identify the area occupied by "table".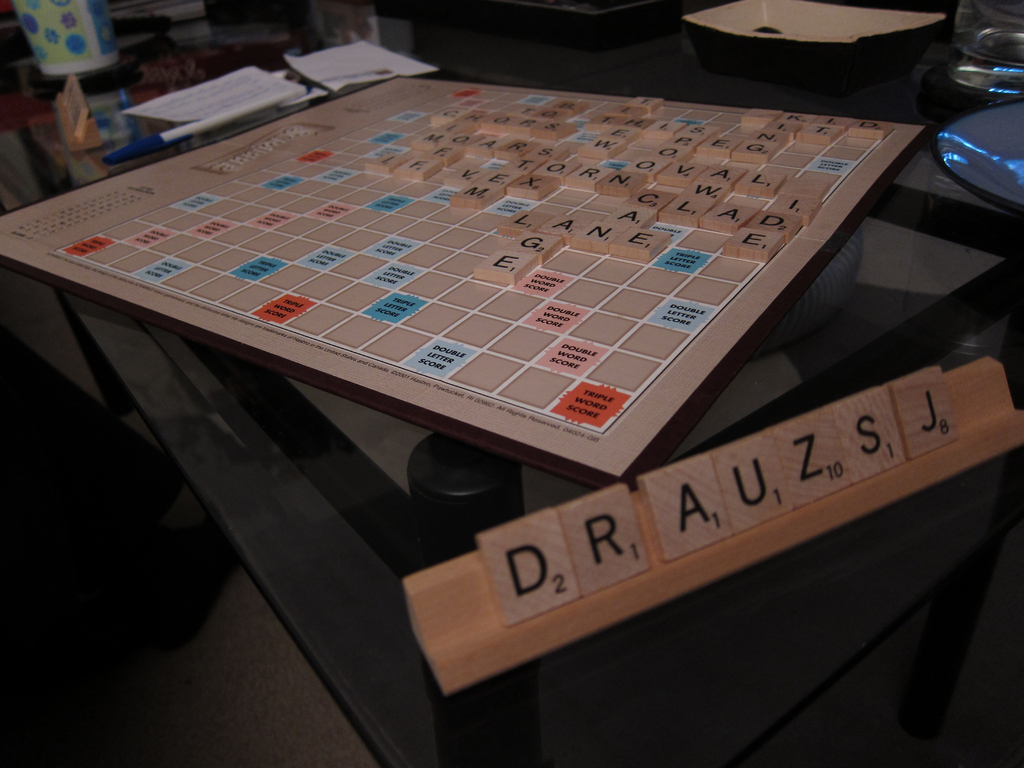
Area: Rect(0, 15, 1023, 767).
